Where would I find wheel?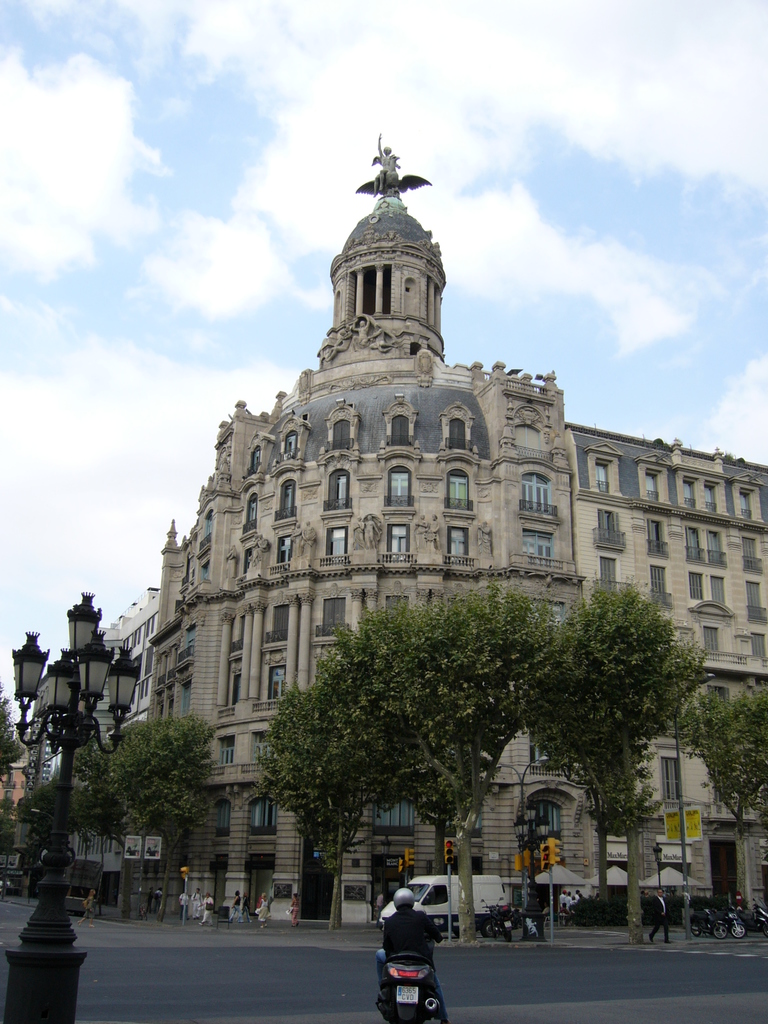
At 399:1005:413:1023.
